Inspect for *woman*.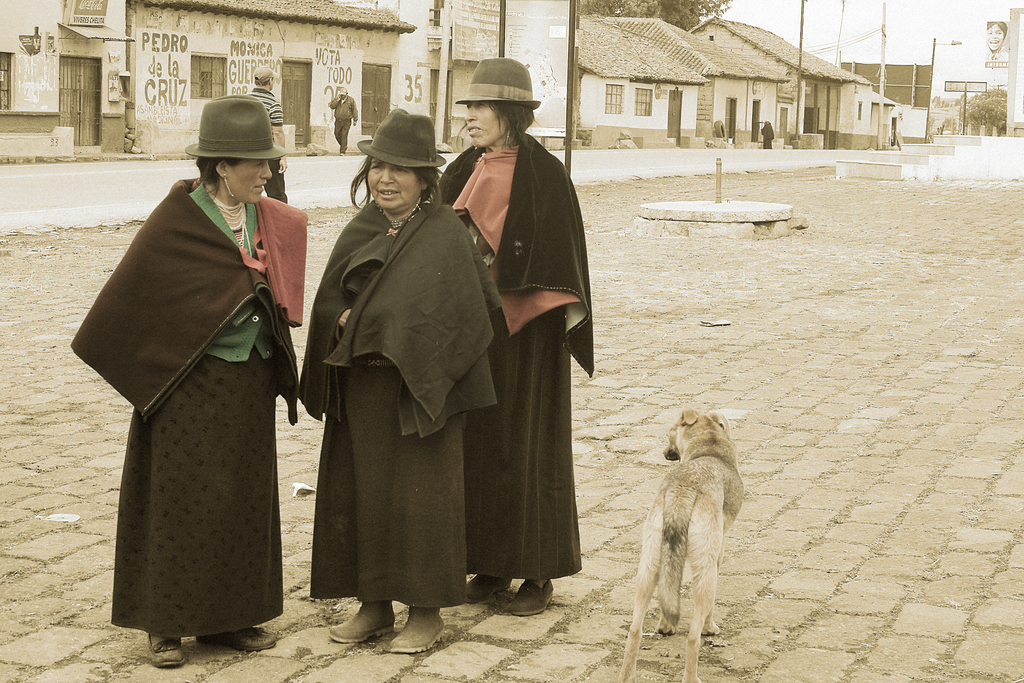
Inspection: <region>305, 105, 502, 656</region>.
